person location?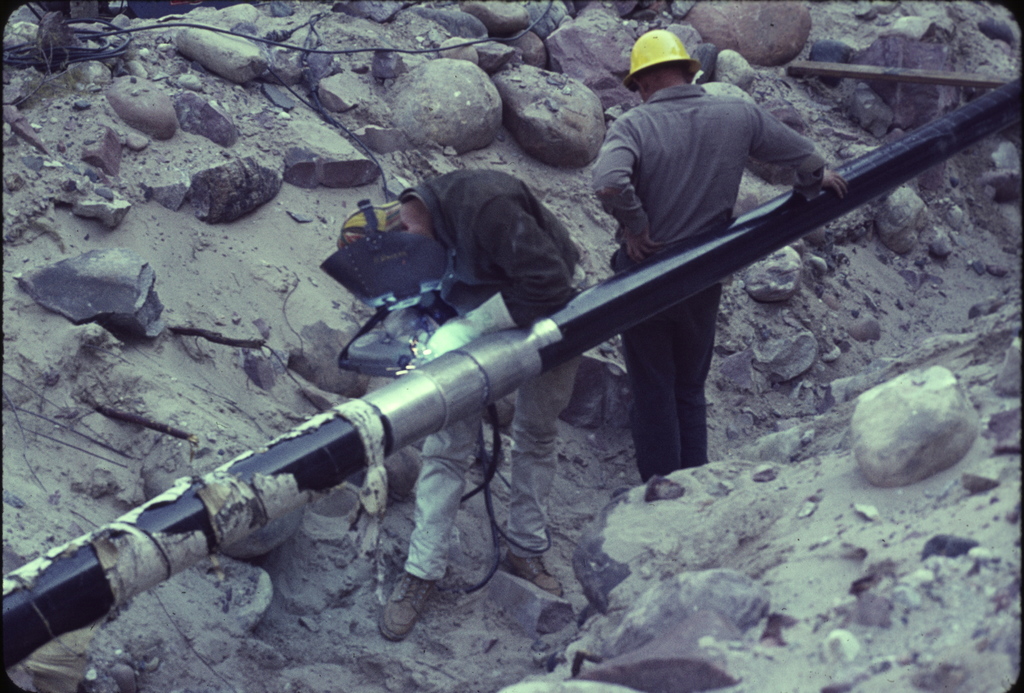
detection(316, 167, 584, 640)
